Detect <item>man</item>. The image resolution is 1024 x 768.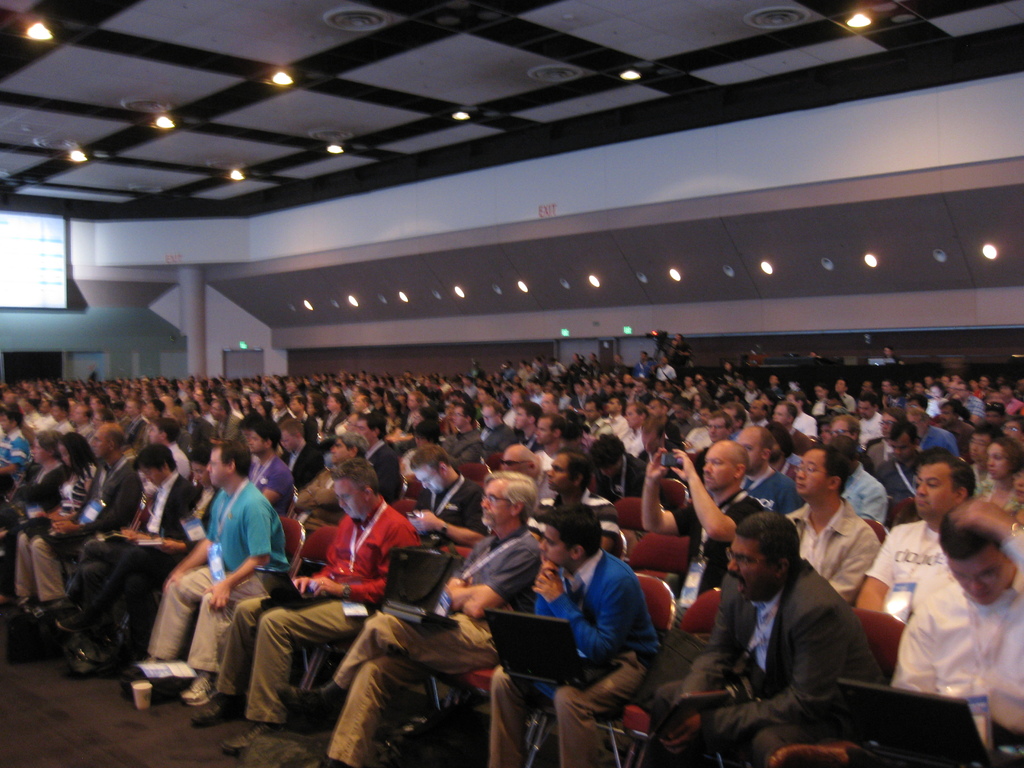
(x1=908, y1=396, x2=957, y2=447).
